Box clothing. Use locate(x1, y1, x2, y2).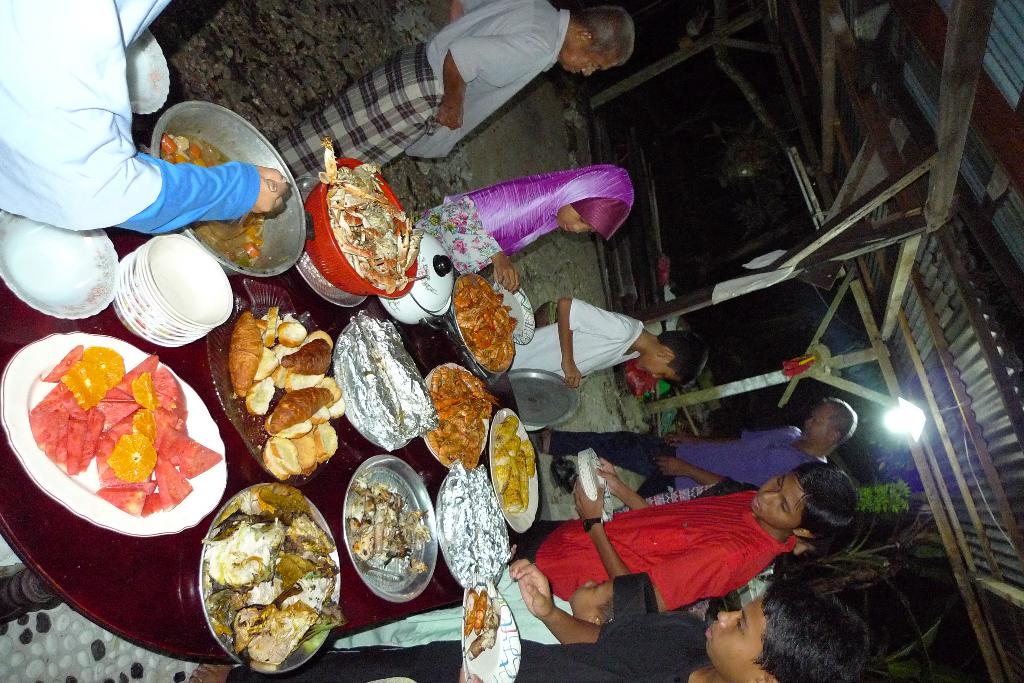
locate(221, 611, 712, 682).
